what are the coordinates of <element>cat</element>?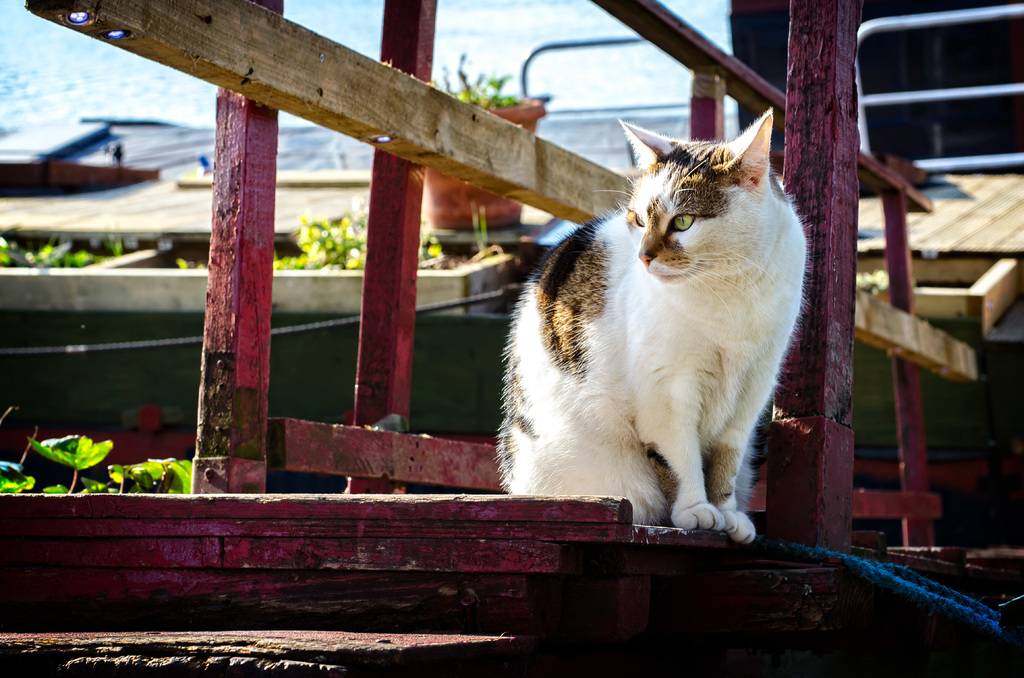
region(496, 104, 813, 551).
